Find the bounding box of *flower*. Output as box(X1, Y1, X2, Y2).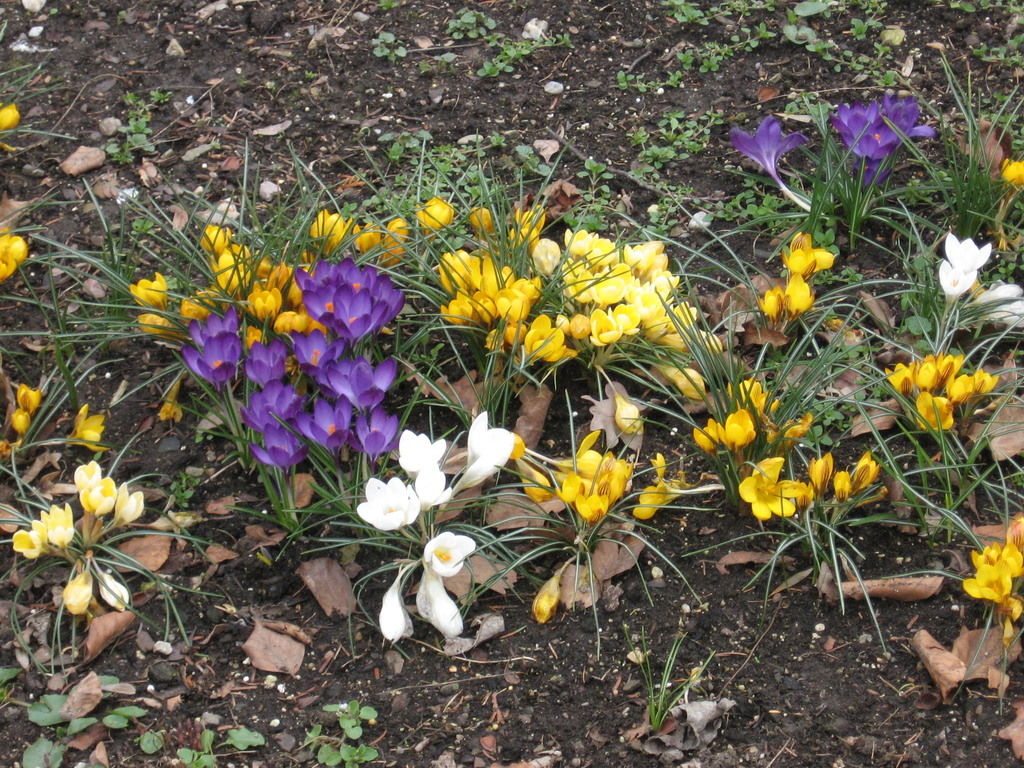
box(12, 382, 58, 451).
